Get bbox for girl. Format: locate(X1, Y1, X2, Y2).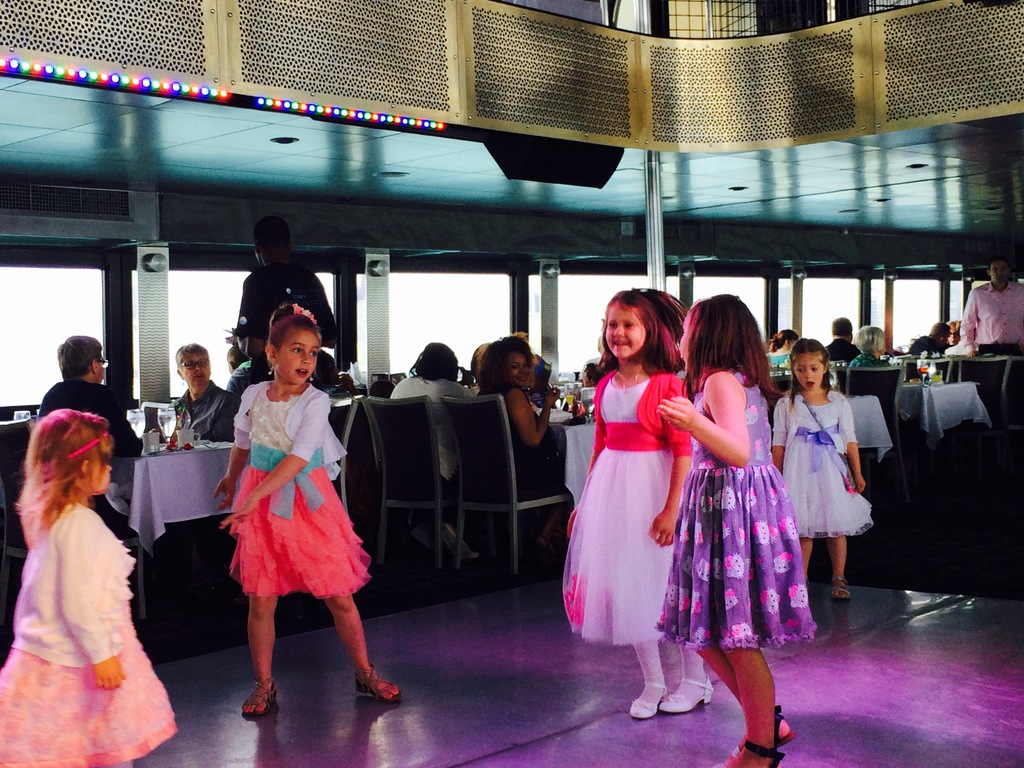
locate(473, 331, 564, 547).
